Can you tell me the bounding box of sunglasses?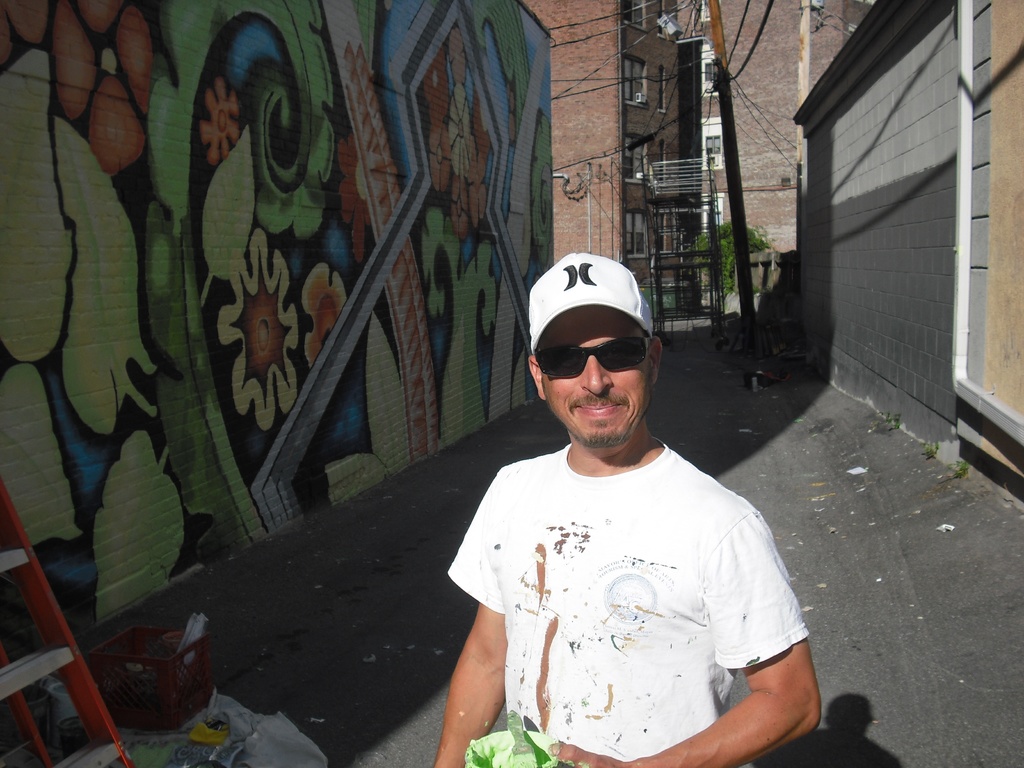
<region>536, 336, 650, 380</region>.
